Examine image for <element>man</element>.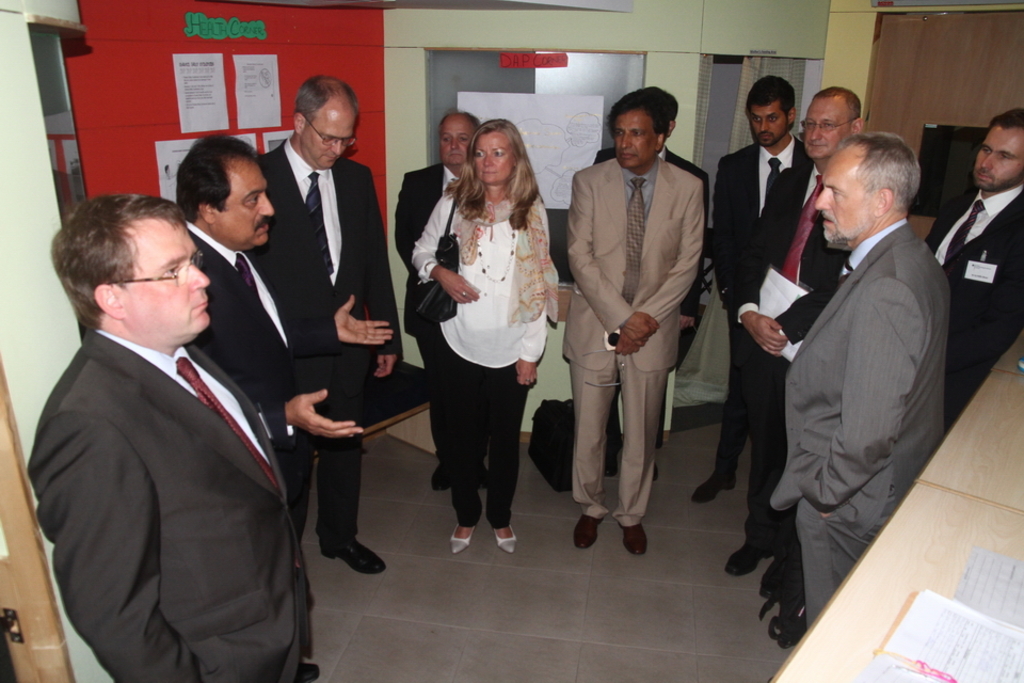
Examination result: bbox(720, 88, 866, 587).
